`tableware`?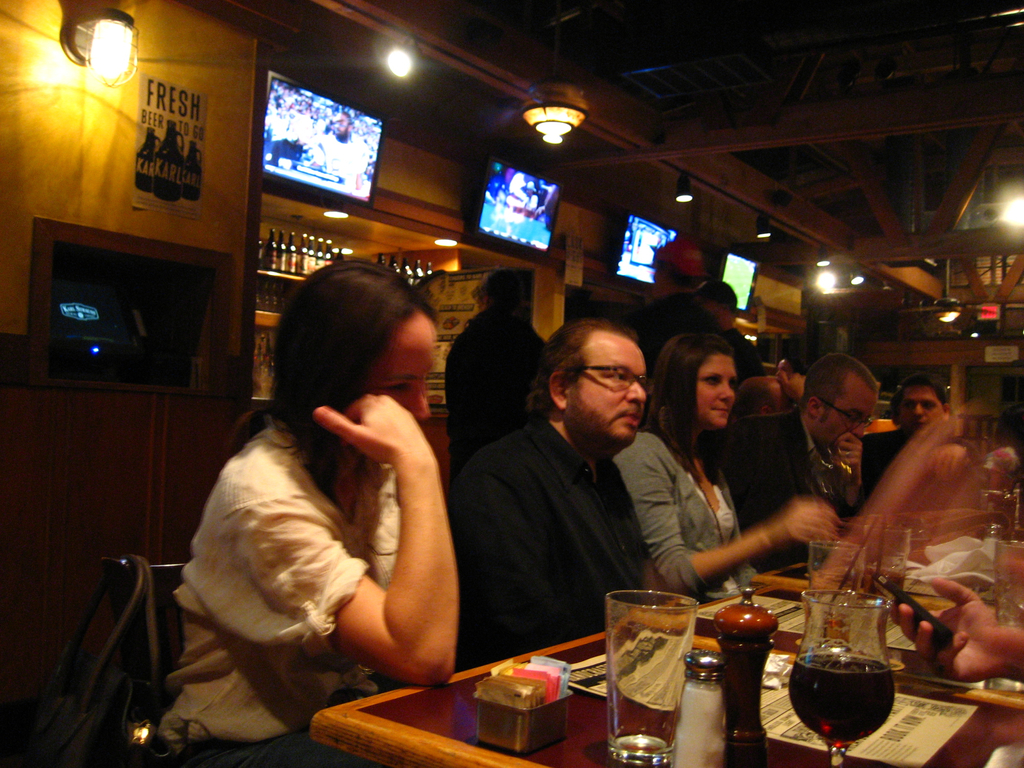
(616,604,700,735)
